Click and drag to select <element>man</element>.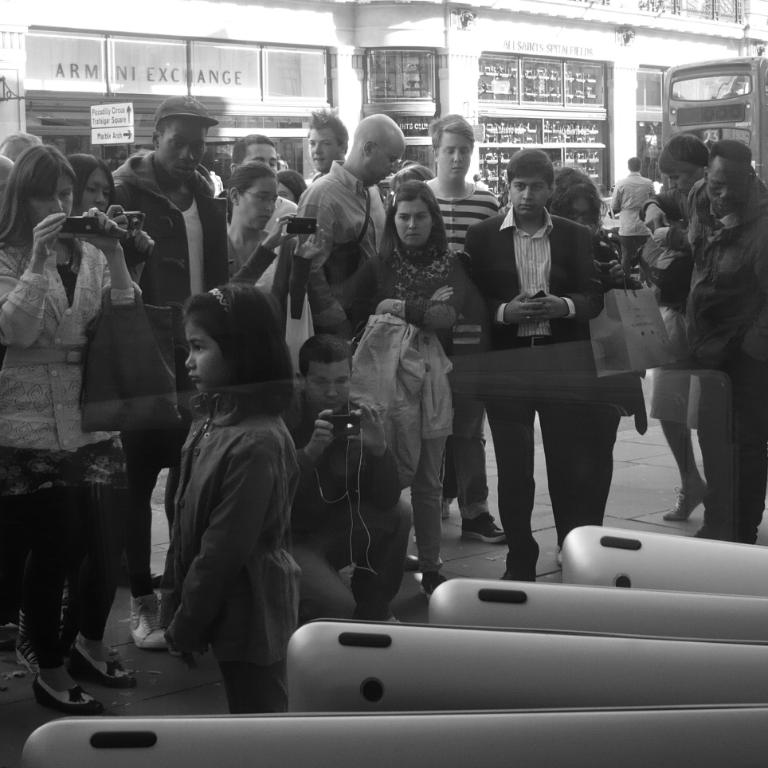
Selection: locate(296, 365, 424, 621).
